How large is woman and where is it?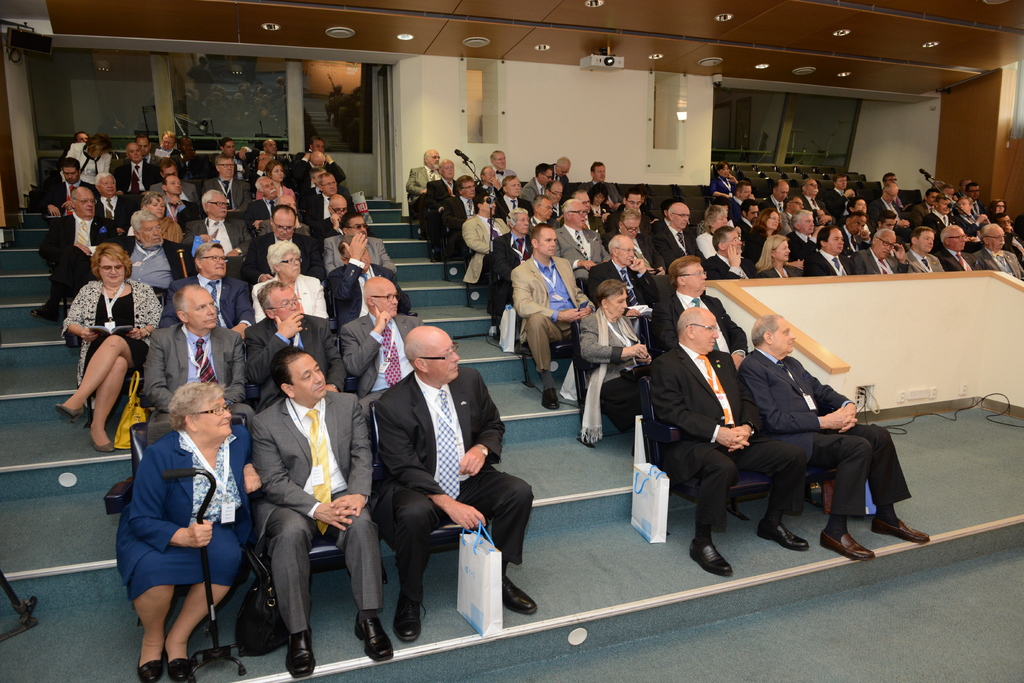
Bounding box: region(65, 240, 158, 450).
